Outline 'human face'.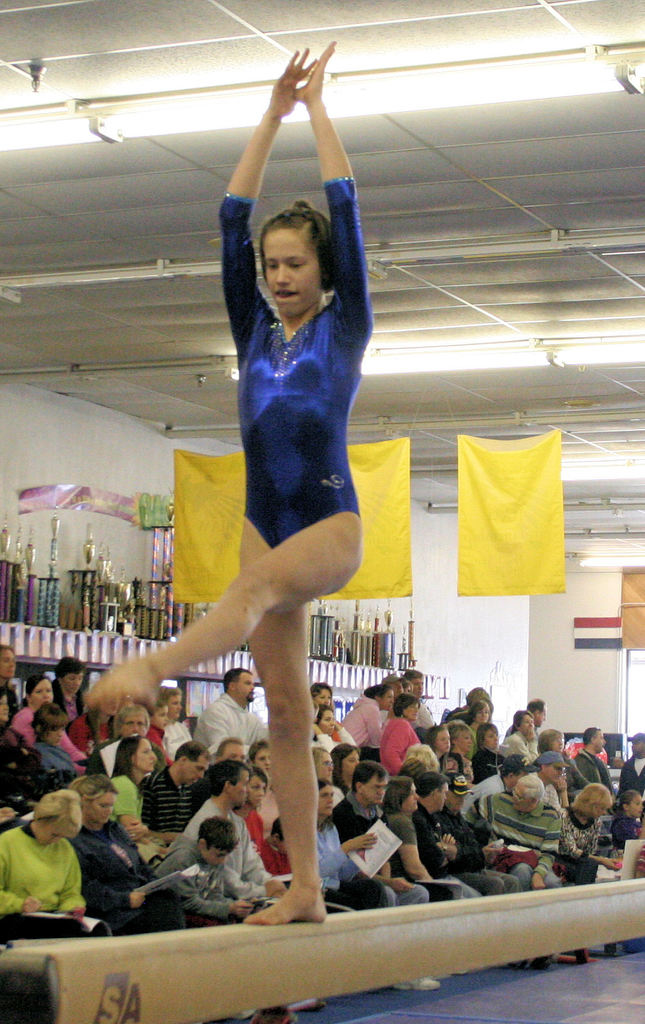
Outline: bbox(318, 784, 332, 814).
